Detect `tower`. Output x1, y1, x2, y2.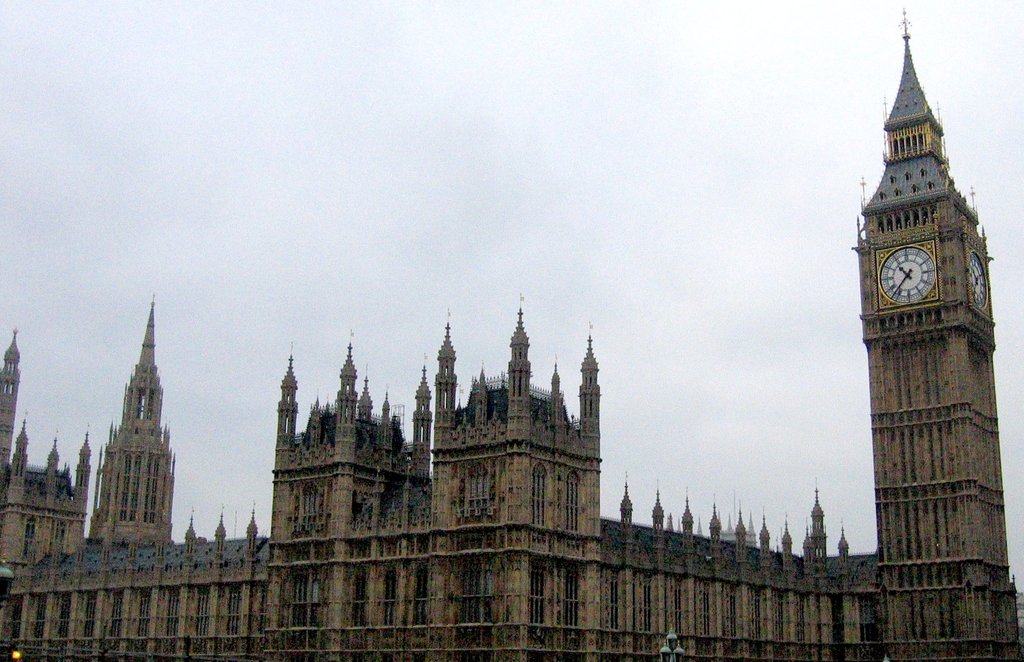
851, 3, 1023, 661.
